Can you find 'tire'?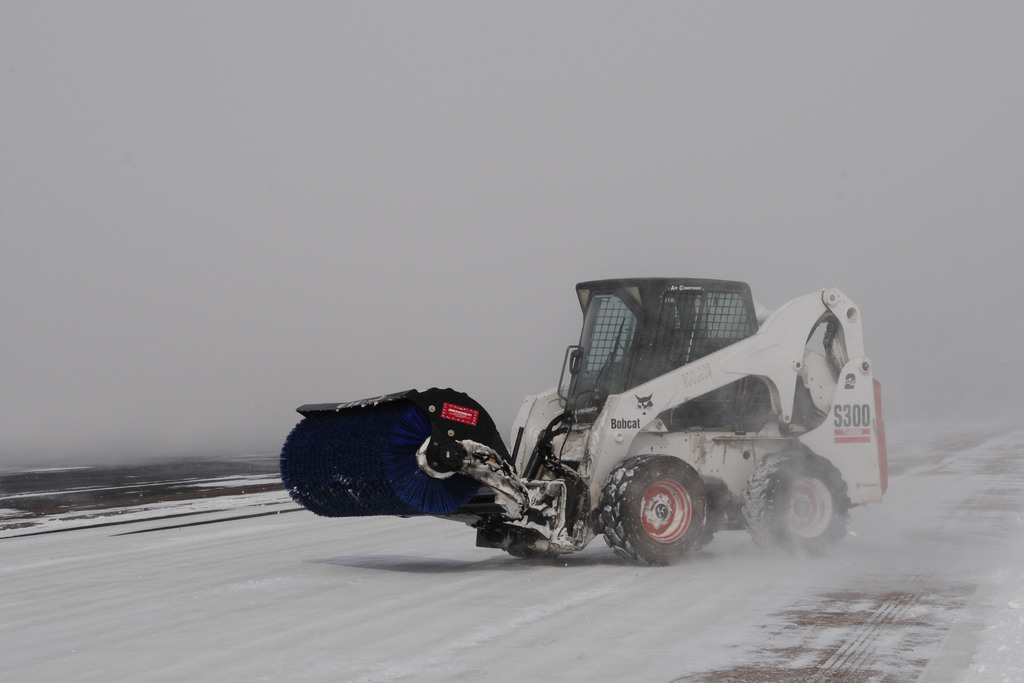
Yes, bounding box: (x1=600, y1=454, x2=709, y2=564).
